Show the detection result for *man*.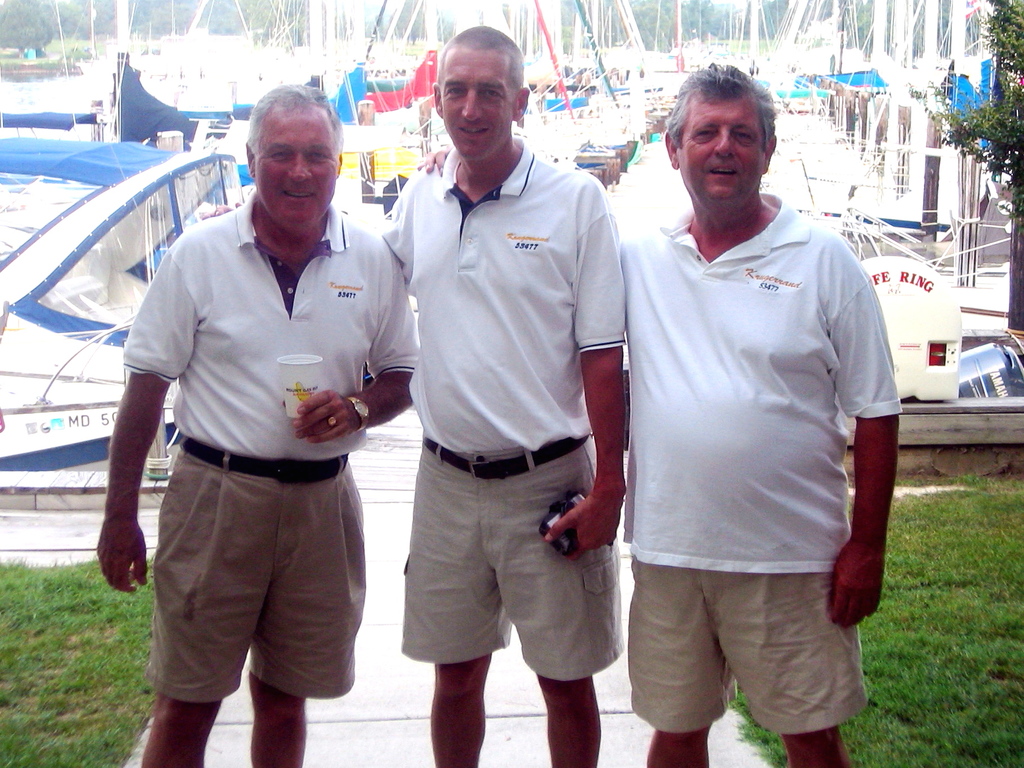
(x1=200, y1=23, x2=628, y2=767).
